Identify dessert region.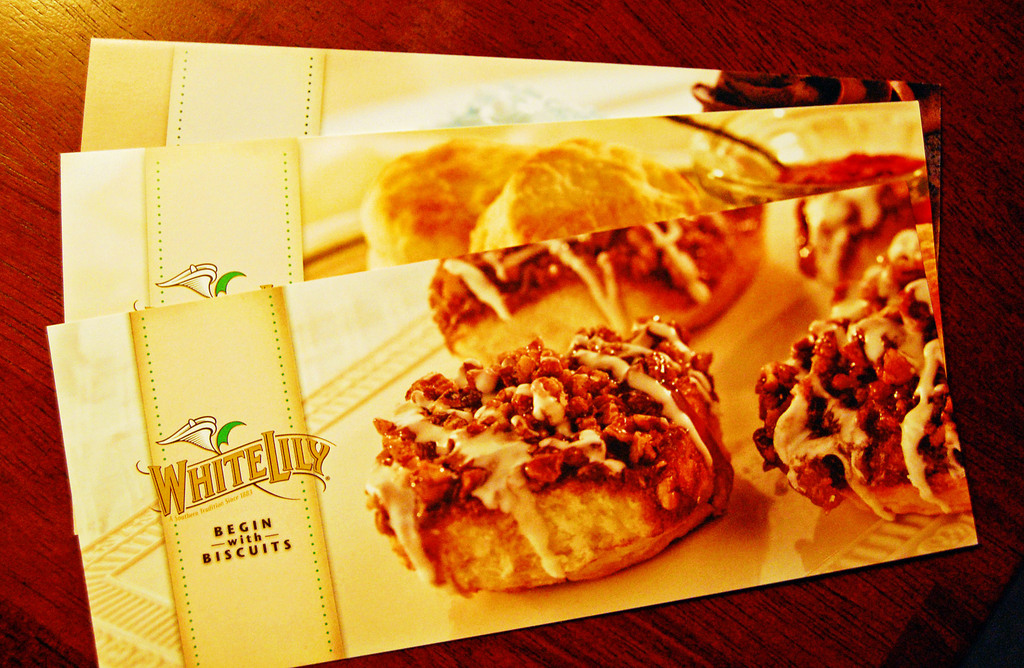
Region: Rect(362, 126, 541, 276).
